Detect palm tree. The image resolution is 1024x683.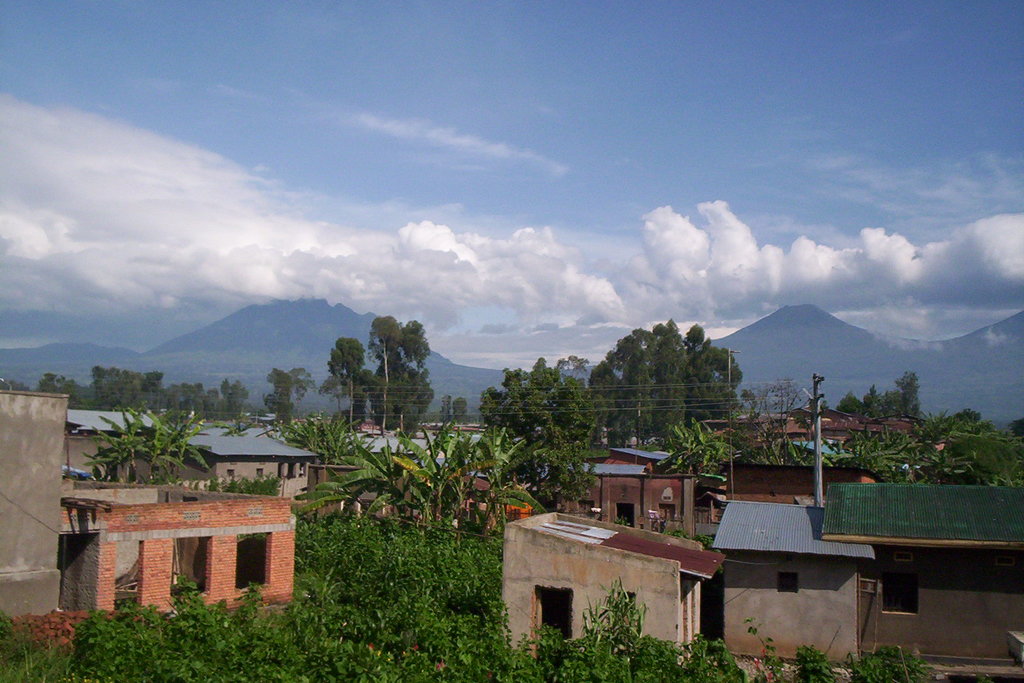
bbox=(662, 418, 730, 513).
